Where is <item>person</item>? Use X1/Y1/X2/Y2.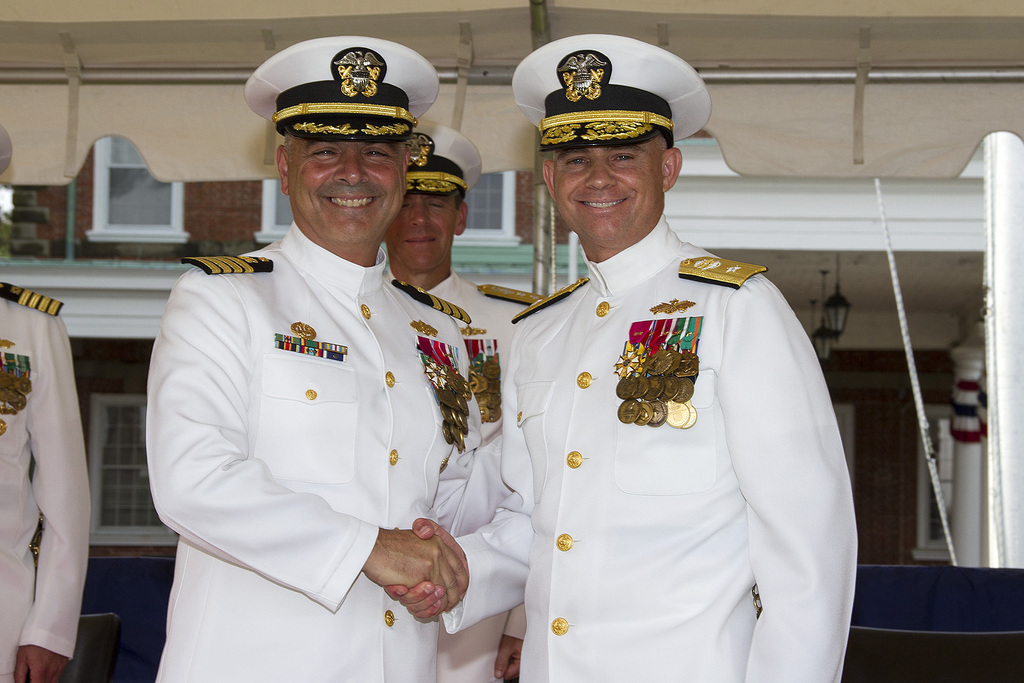
383/128/550/682.
